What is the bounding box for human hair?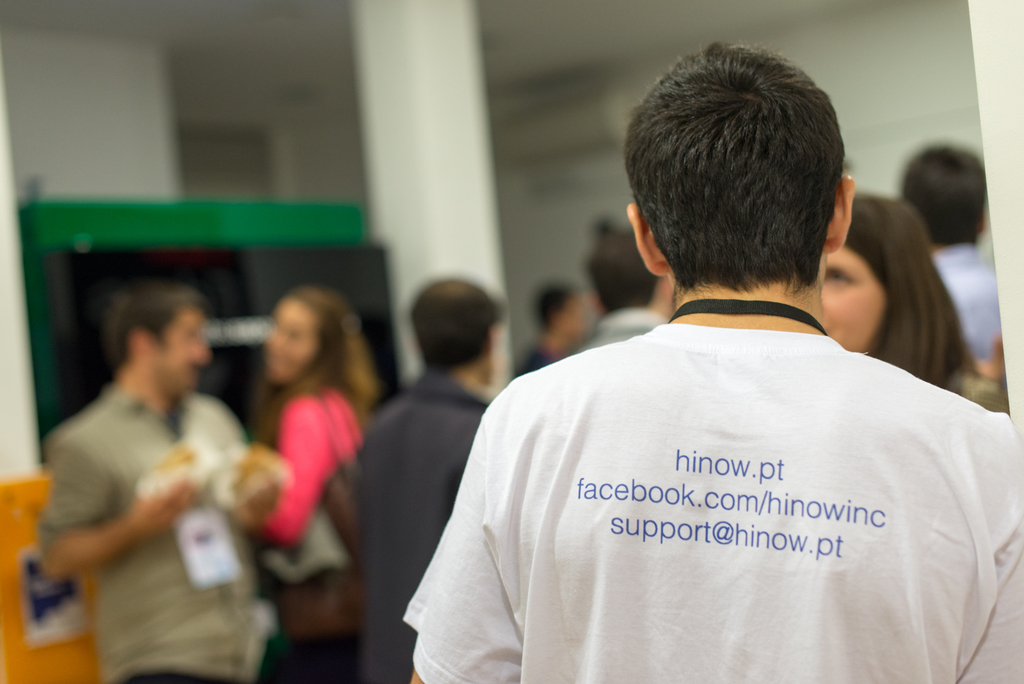
(x1=250, y1=291, x2=377, y2=446).
